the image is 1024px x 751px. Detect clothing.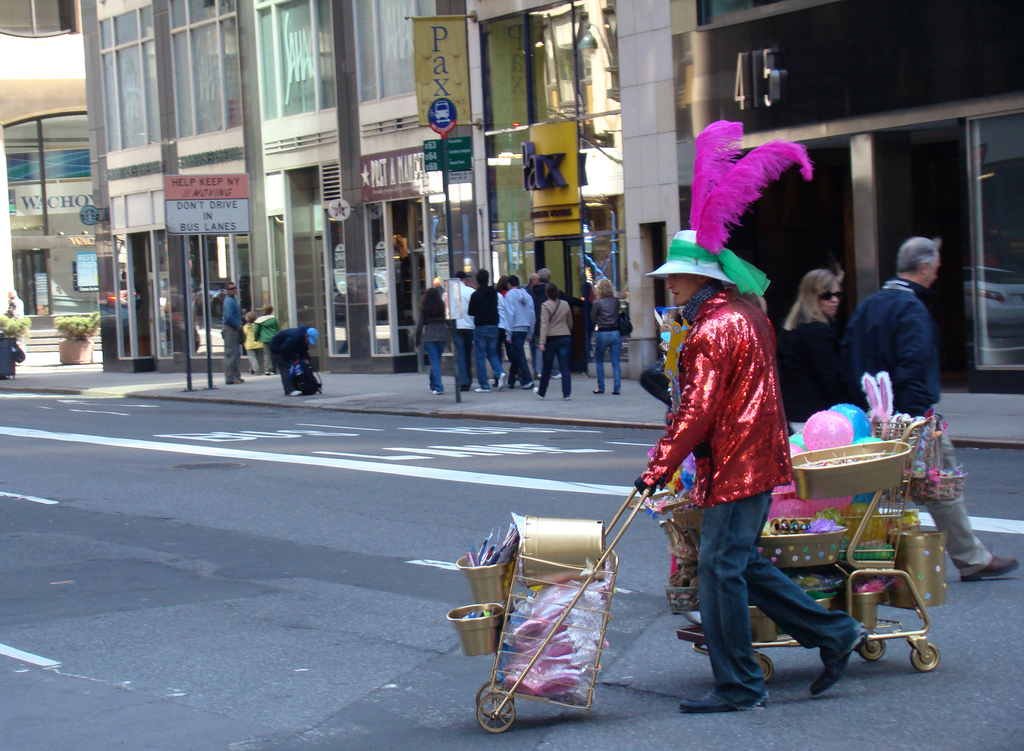
Detection: box(472, 286, 511, 392).
